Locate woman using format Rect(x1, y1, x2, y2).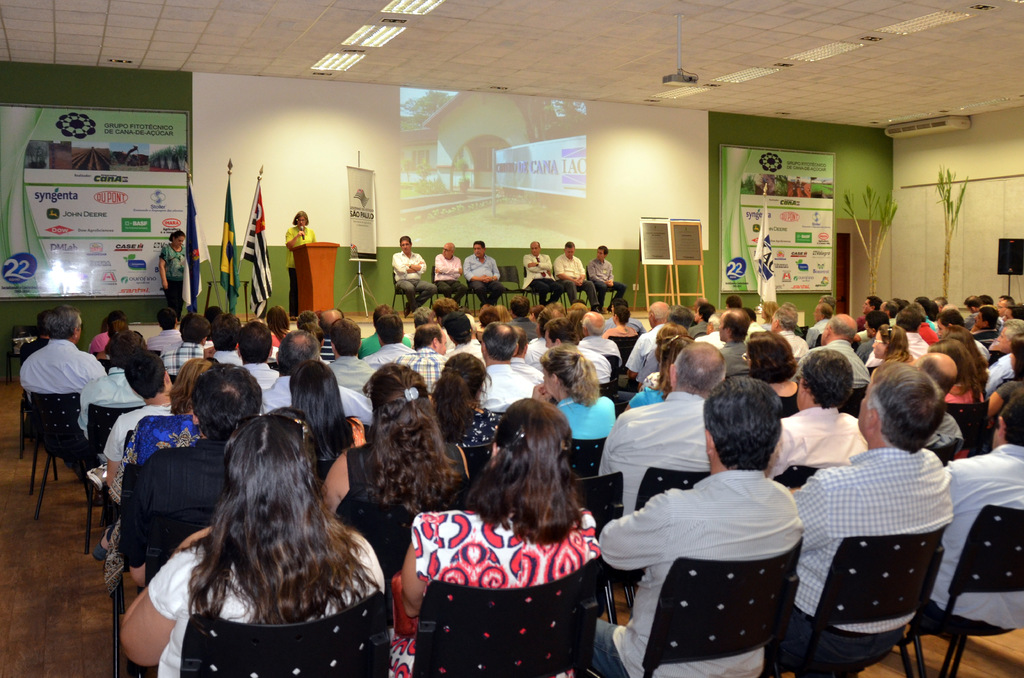
Rect(981, 333, 1023, 421).
